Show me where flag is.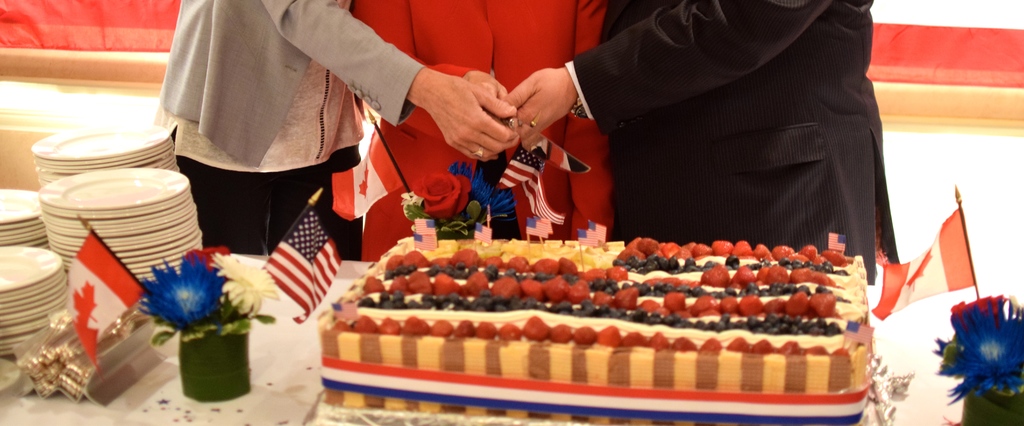
flag is at 892 197 992 330.
